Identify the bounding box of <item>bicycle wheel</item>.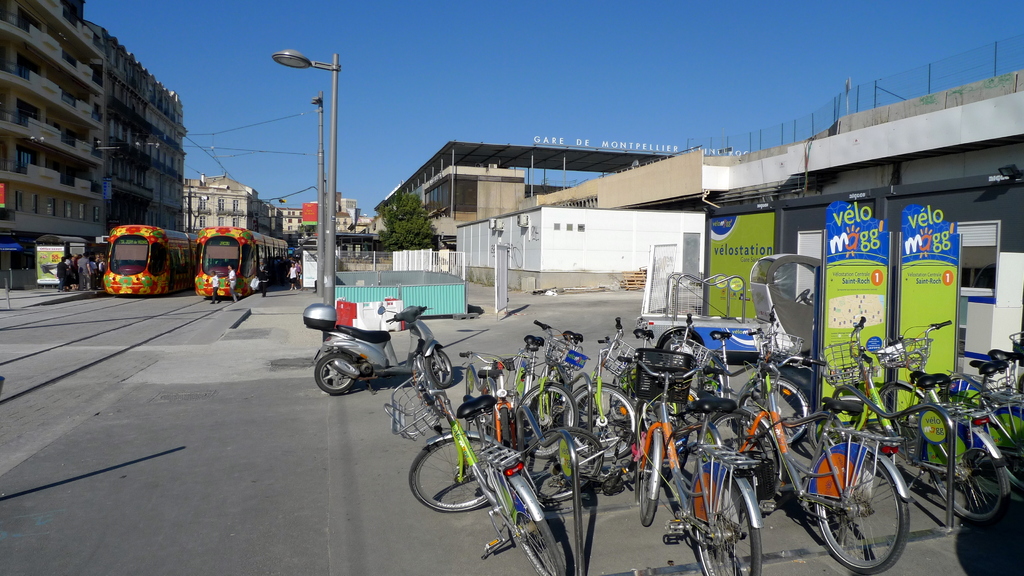
box=[408, 438, 492, 513].
